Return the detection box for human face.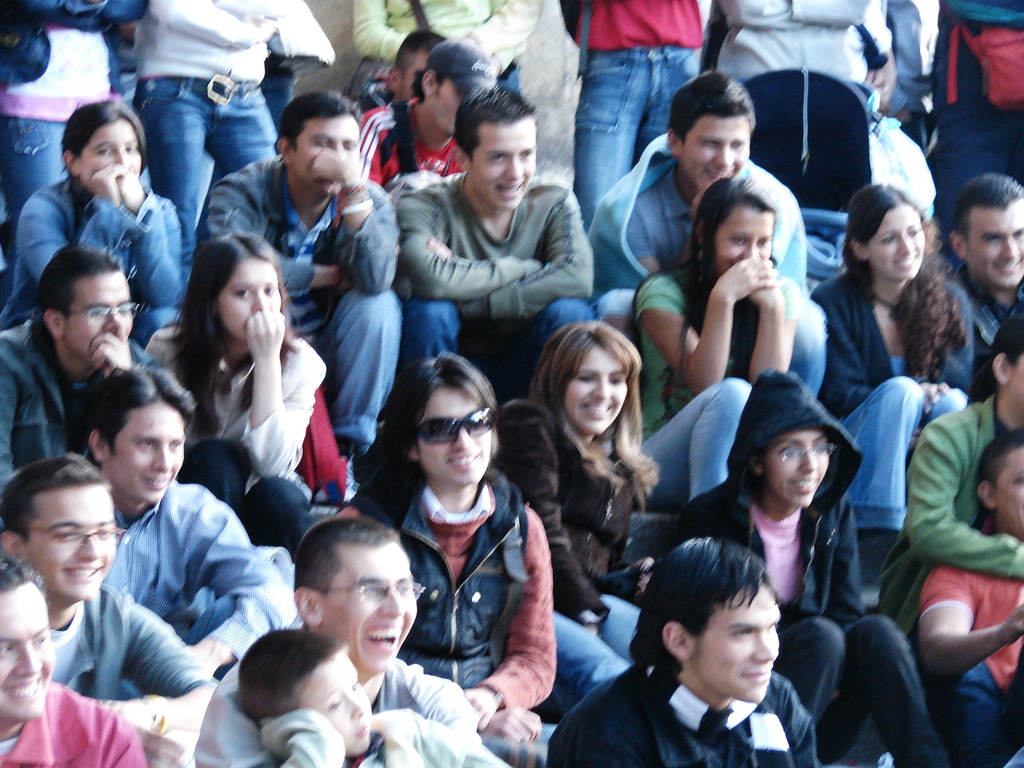
x1=63 y1=266 x2=136 y2=368.
